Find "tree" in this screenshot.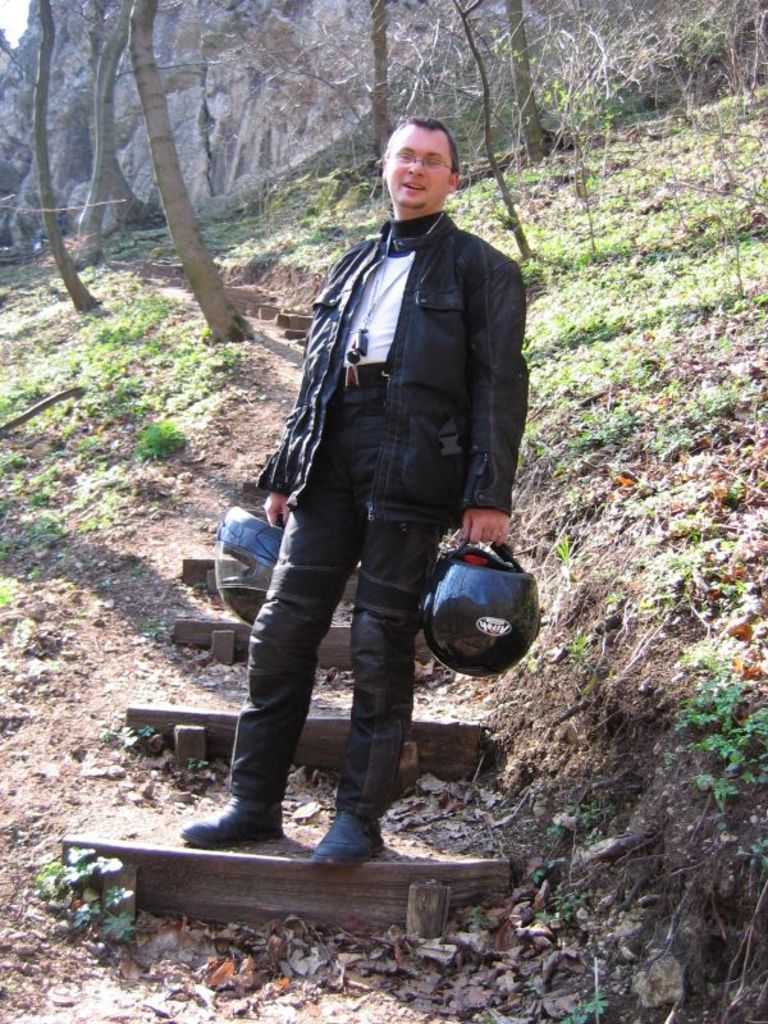
The bounding box for "tree" is x1=73 y1=4 x2=132 y2=238.
